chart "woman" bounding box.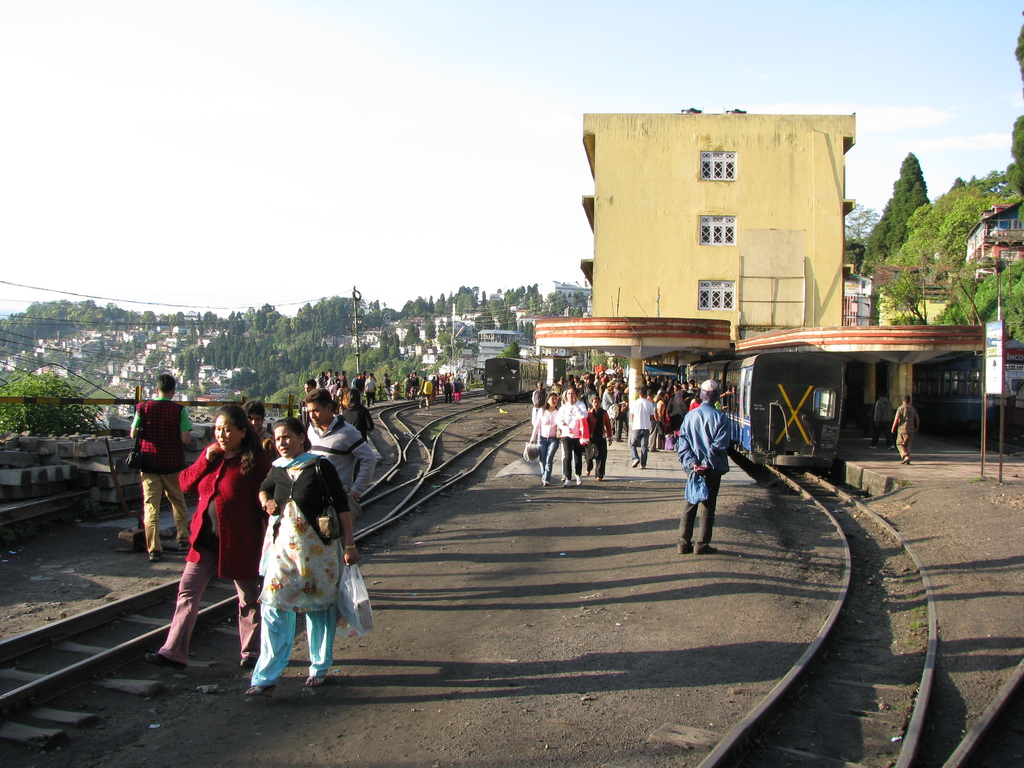
Charted: x1=668, y1=389, x2=687, y2=431.
